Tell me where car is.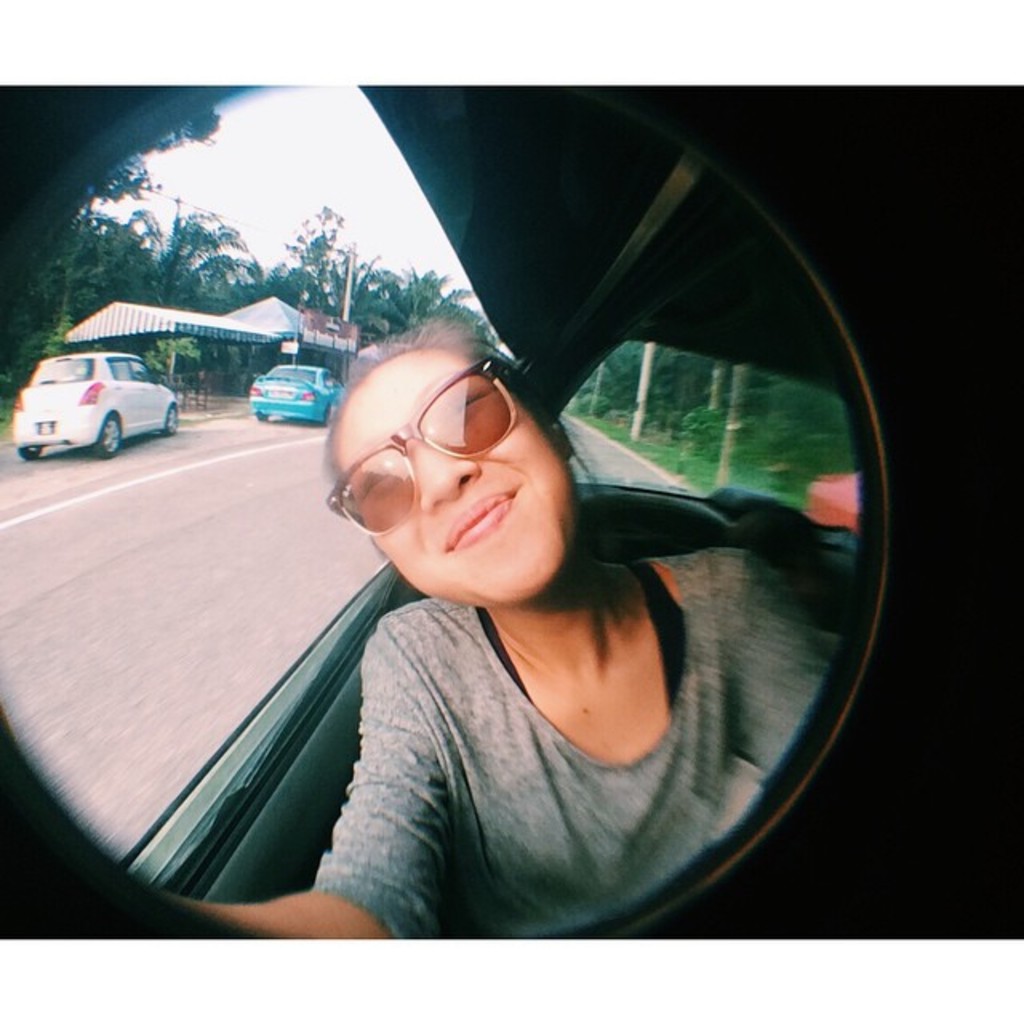
car is at bbox=[246, 362, 338, 426].
